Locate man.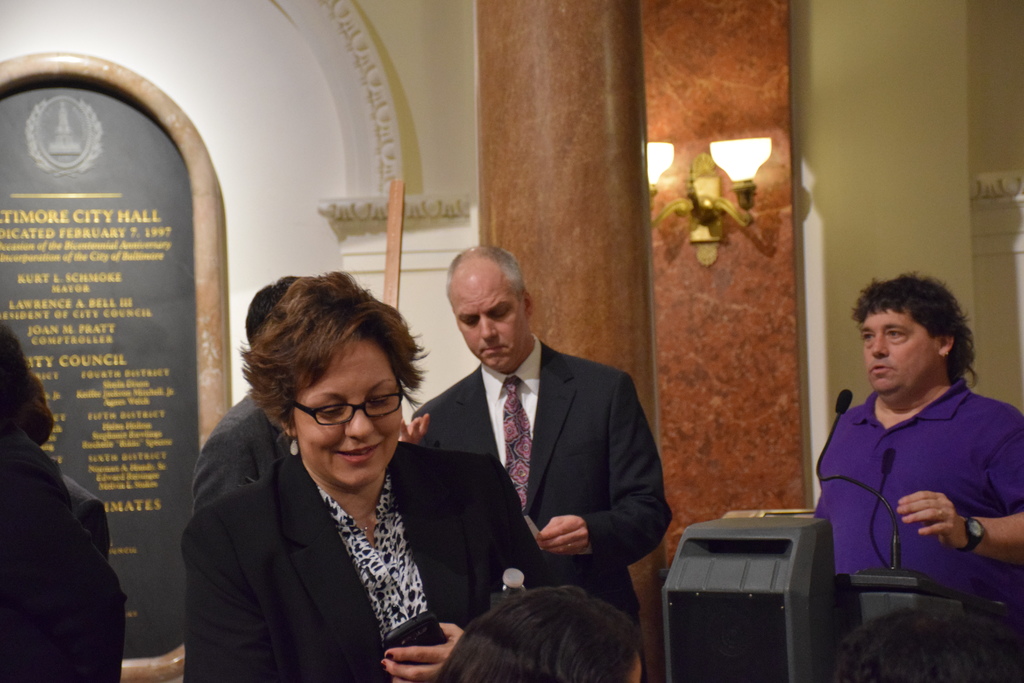
Bounding box: 396,255,677,642.
